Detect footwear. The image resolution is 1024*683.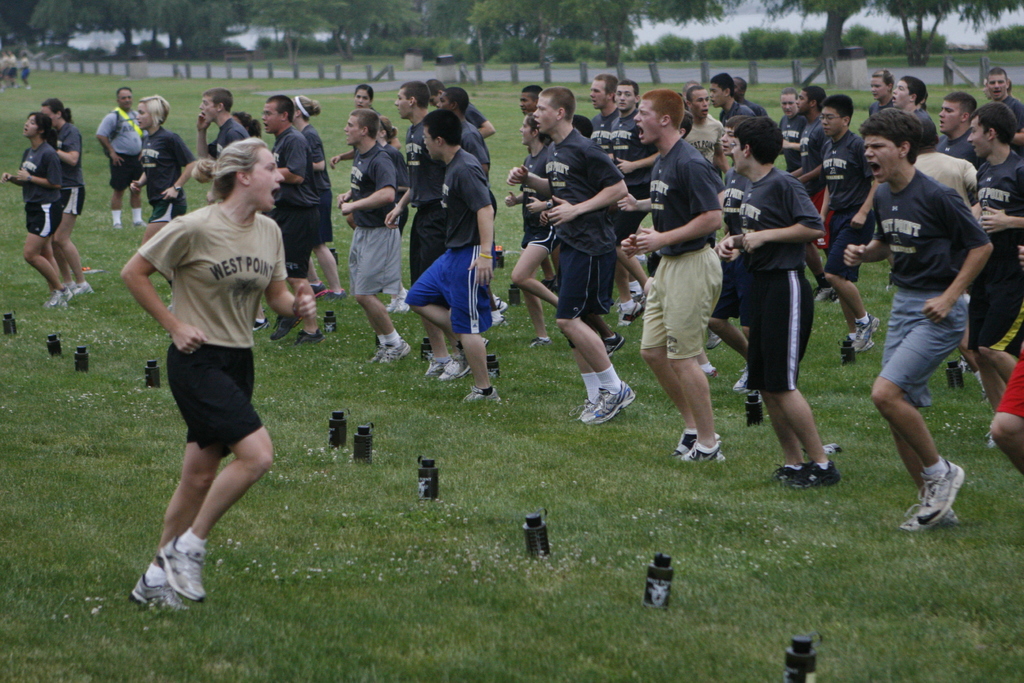
box=[669, 434, 719, 457].
